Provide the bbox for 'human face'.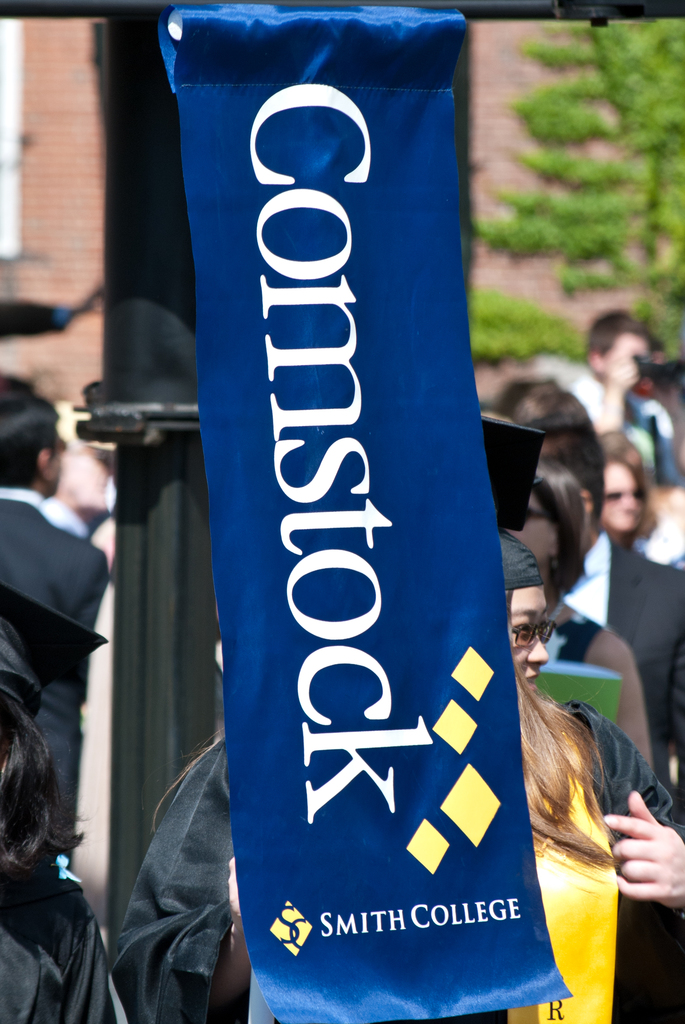
504, 586, 547, 684.
